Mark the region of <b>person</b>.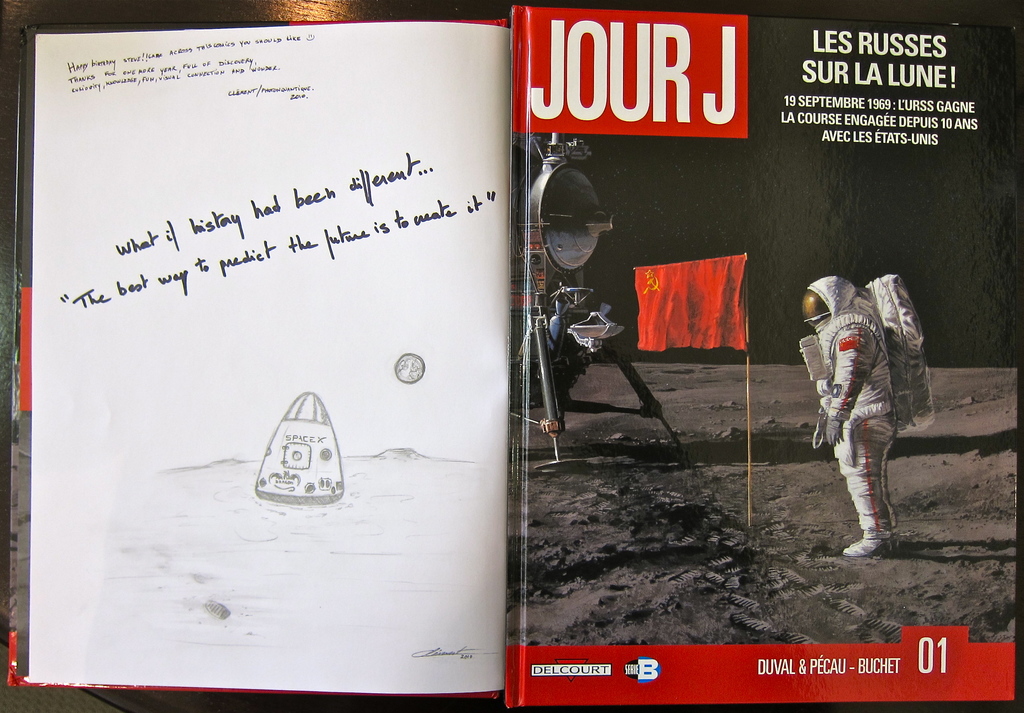
Region: select_region(813, 247, 922, 577).
